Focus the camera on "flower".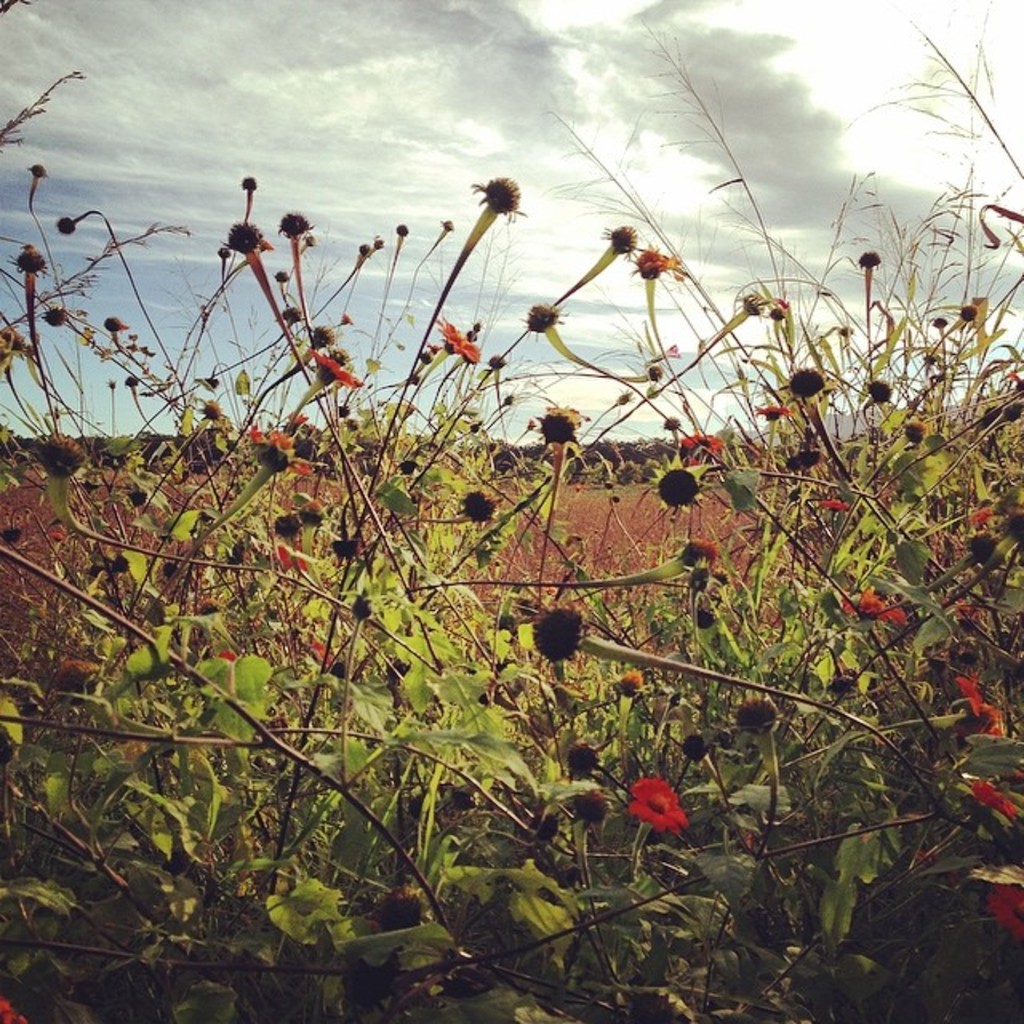
Focus region: detection(683, 434, 725, 458).
